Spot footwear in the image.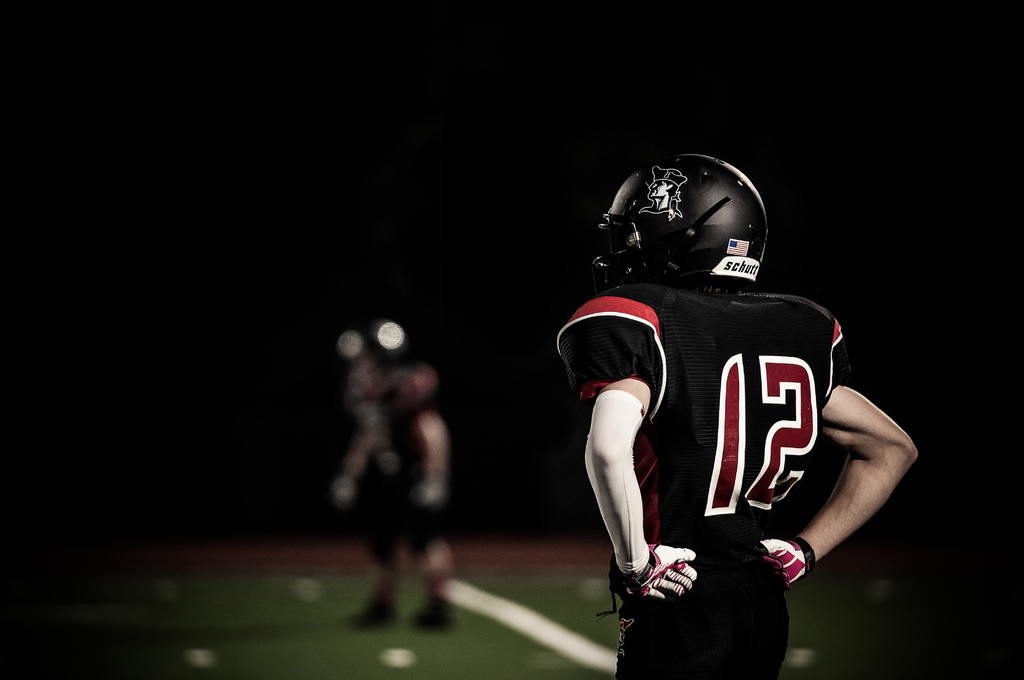
footwear found at box(407, 595, 457, 629).
